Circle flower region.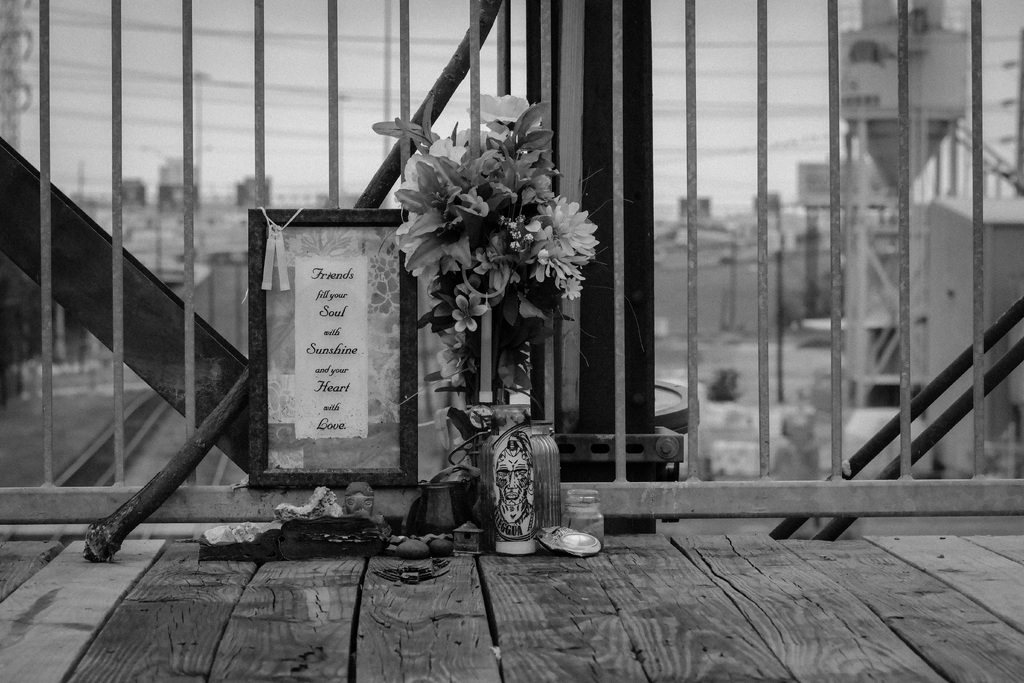
Region: <bbox>454, 288, 492, 333</bbox>.
